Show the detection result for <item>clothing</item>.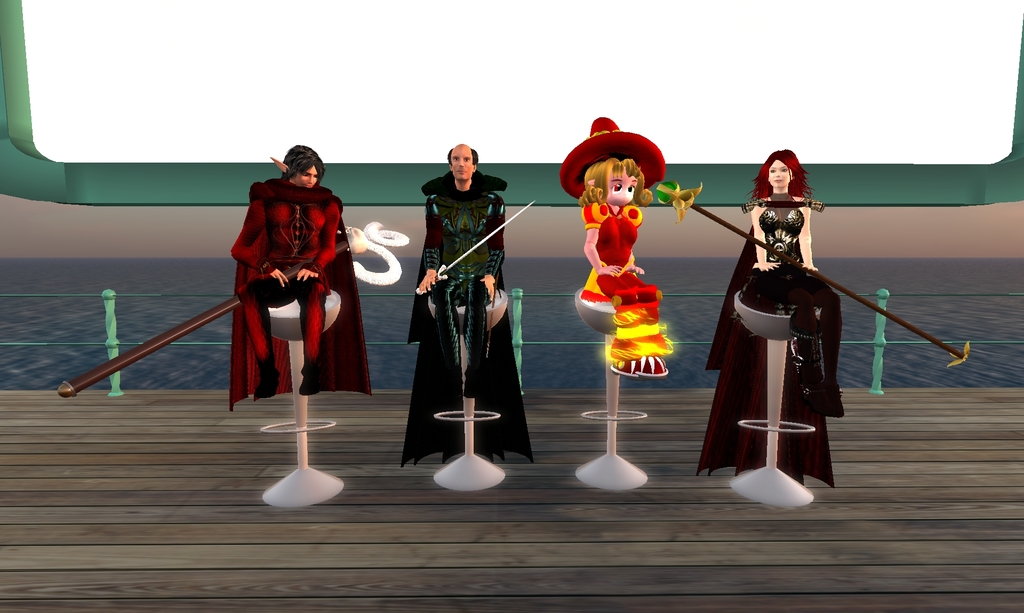
x1=394 y1=170 x2=532 y2=454.
